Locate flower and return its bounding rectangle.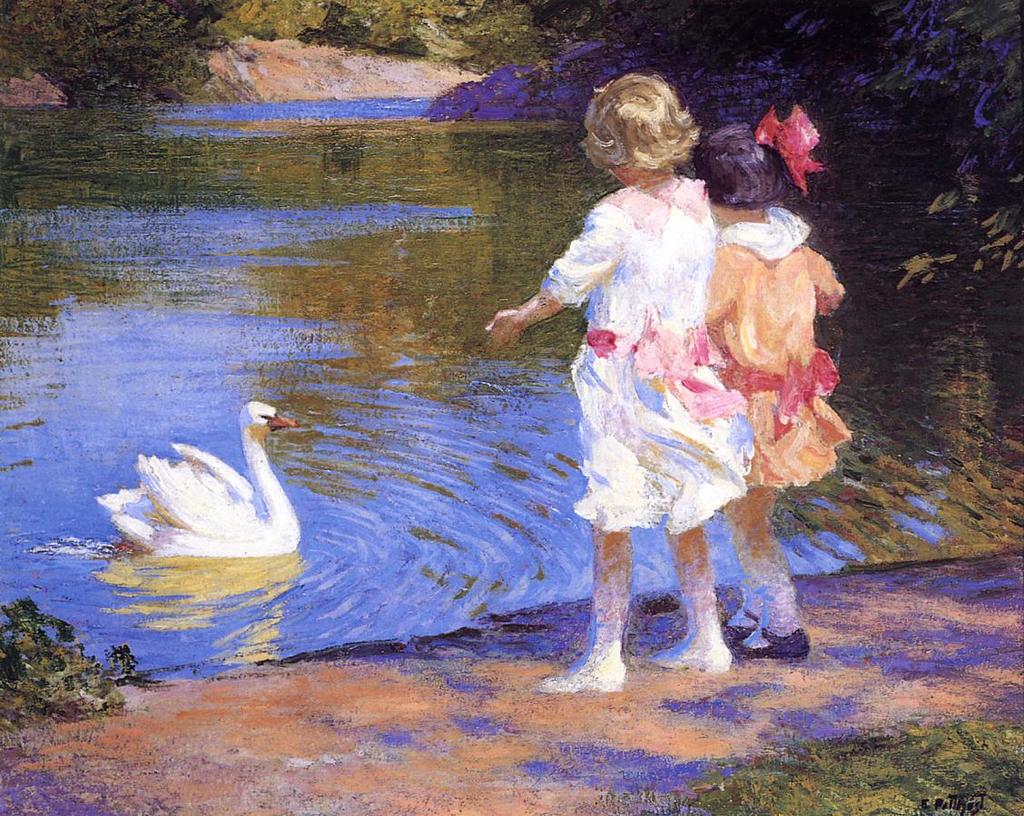
x1=753, y1=105, x2=822, y2=188.
